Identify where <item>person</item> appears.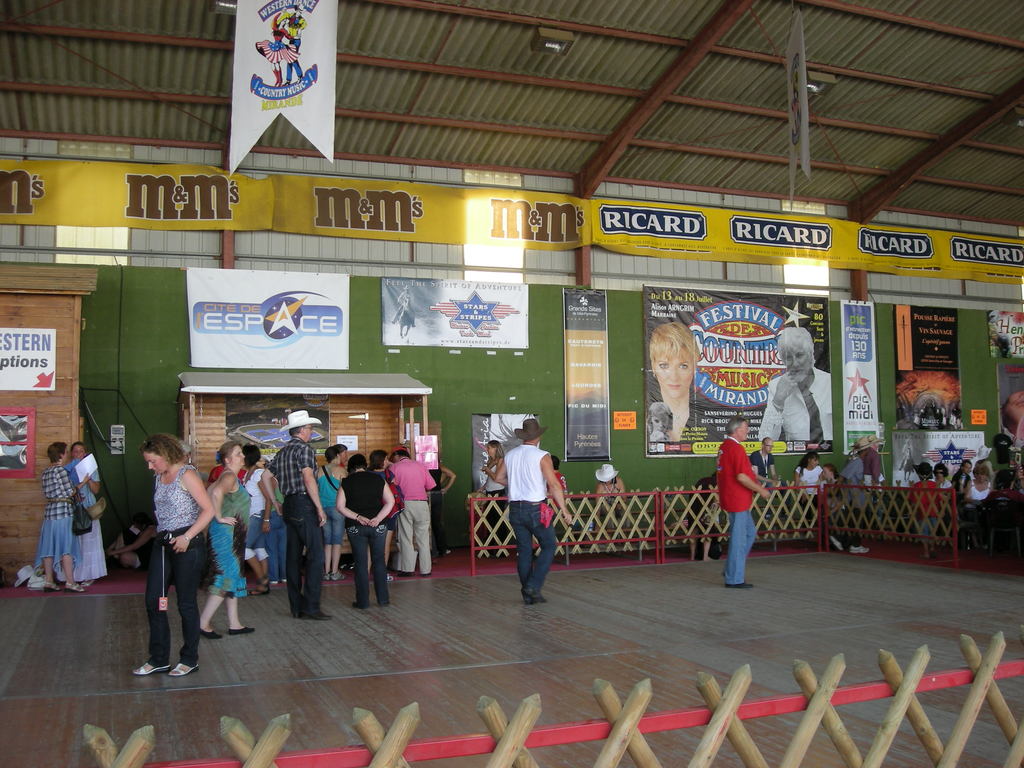
Appears at crop(388, 442, 438, 577).
